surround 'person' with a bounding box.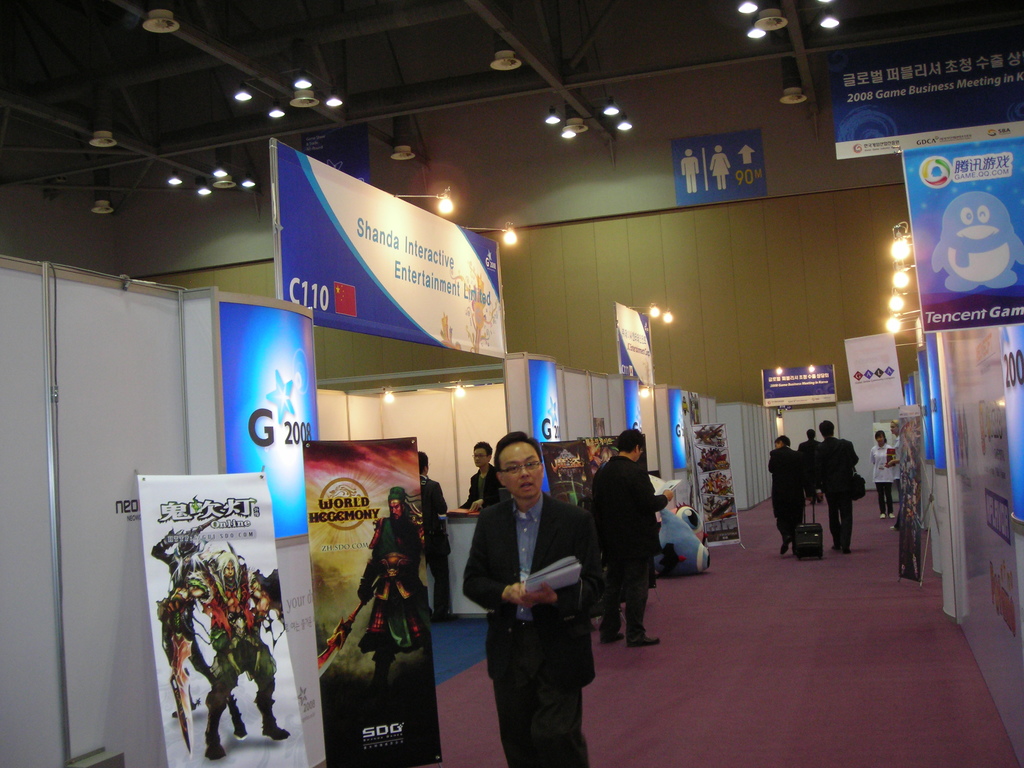
left=351, top=554, right=416, bottom=689.
